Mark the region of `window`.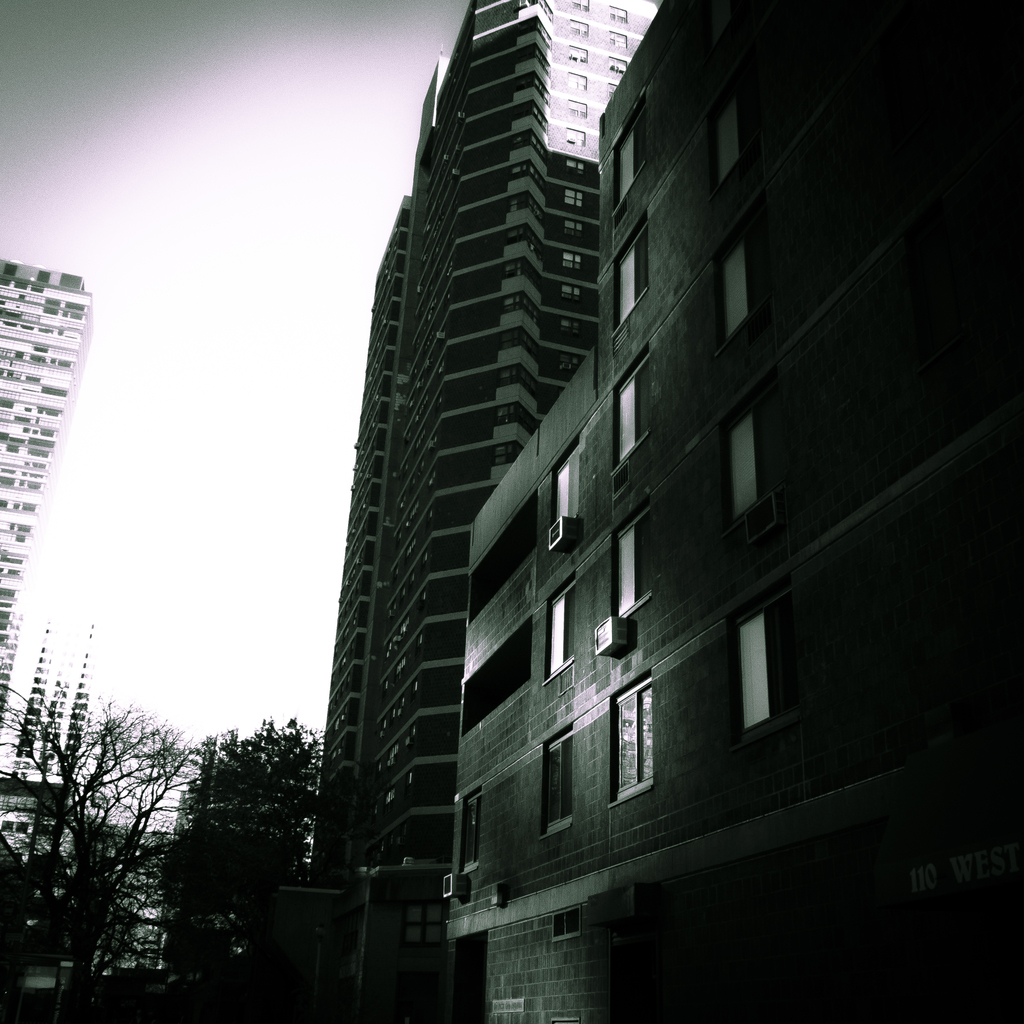
Region: 563 325 588 344.
